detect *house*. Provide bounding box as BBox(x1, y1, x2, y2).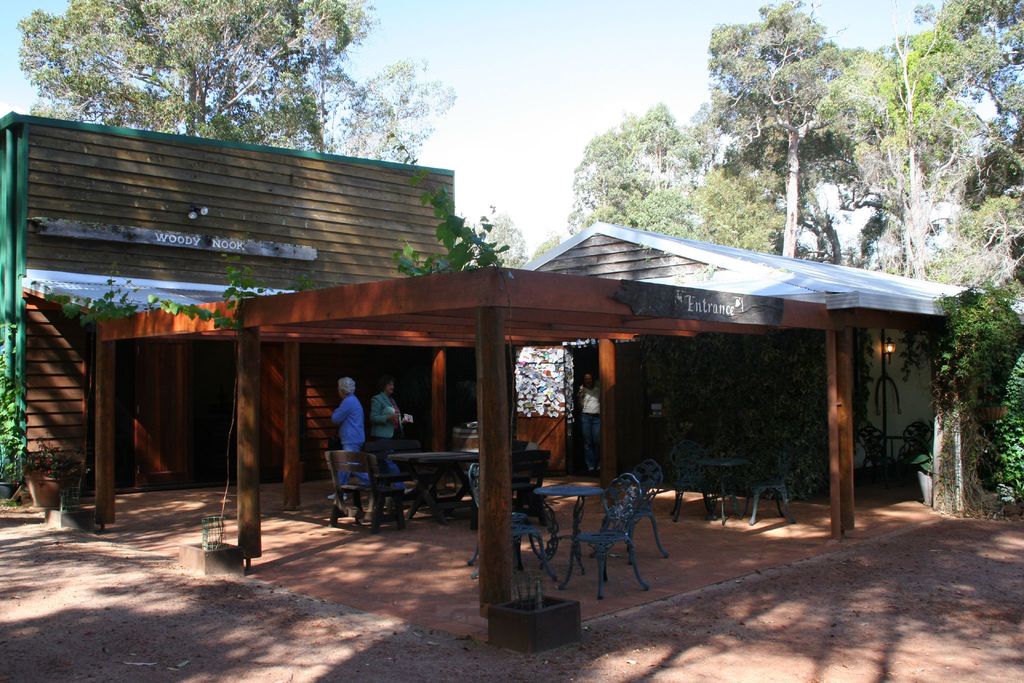
BBox(546, 214, 998, 511).
